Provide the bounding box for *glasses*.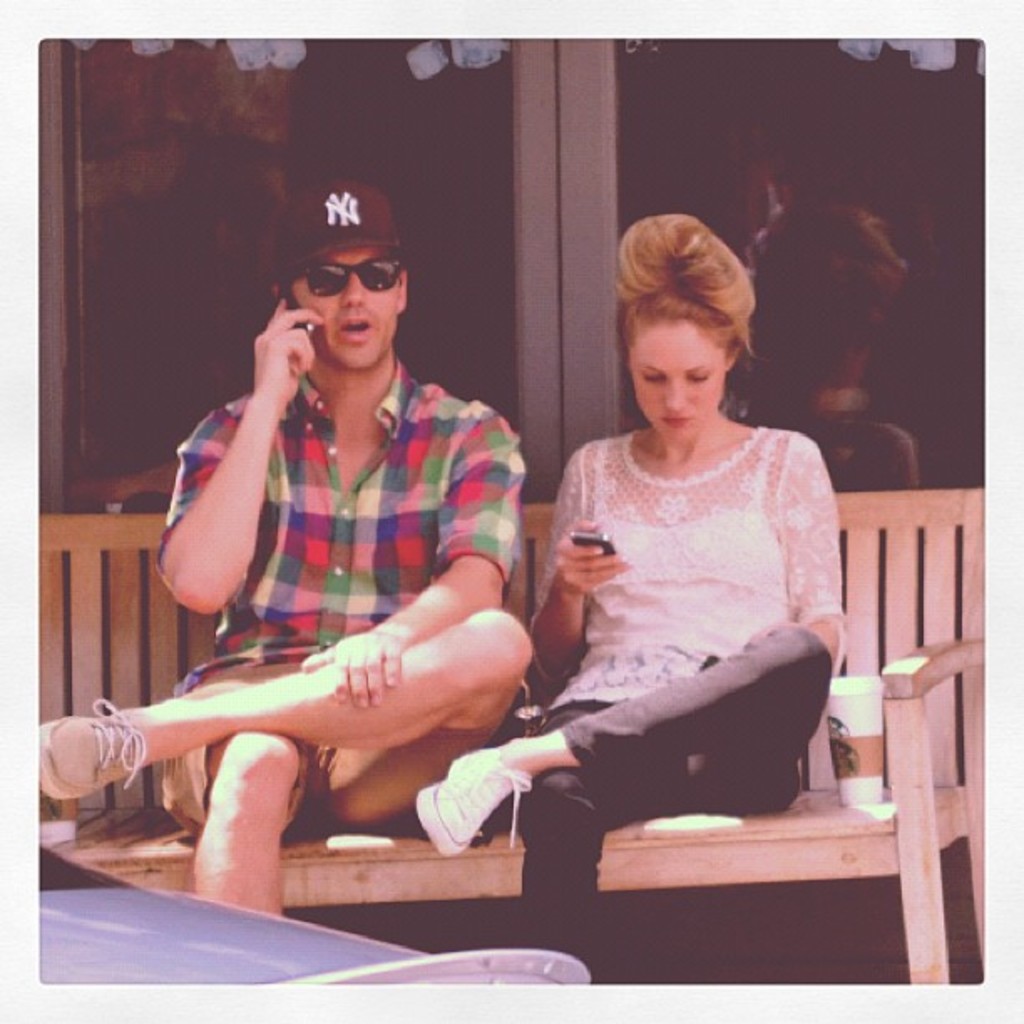
(x1=296, y1=258, x2=410, y2=298).
